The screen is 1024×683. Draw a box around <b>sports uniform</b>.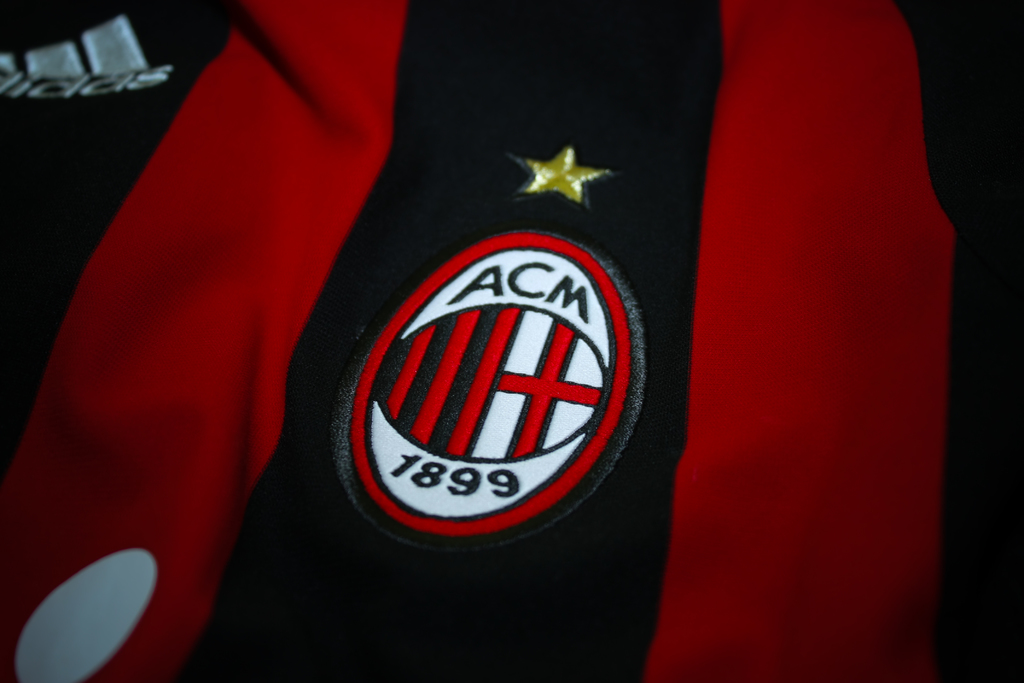
0:0:1023:682.
